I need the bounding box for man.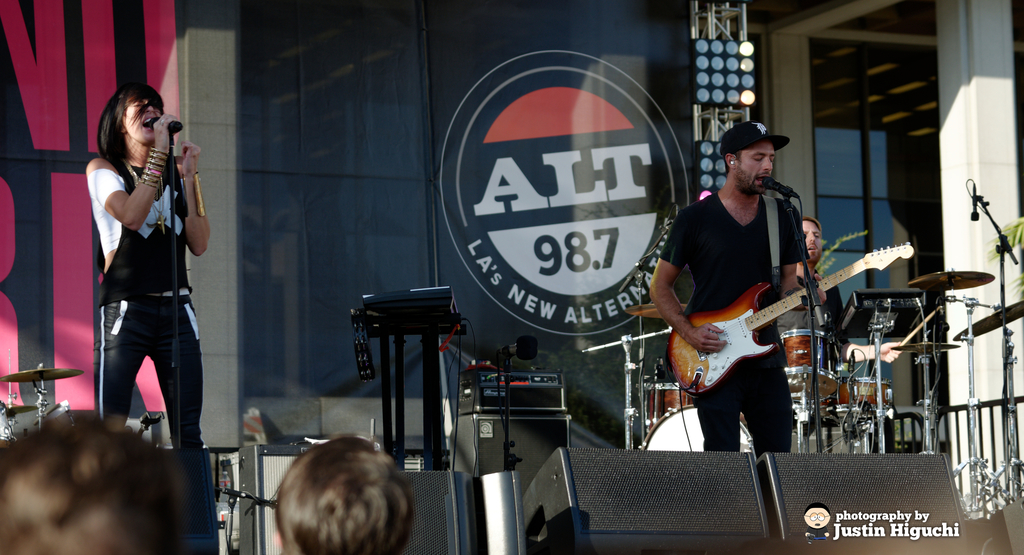
Here it is: (647, 119, 812, 456).
